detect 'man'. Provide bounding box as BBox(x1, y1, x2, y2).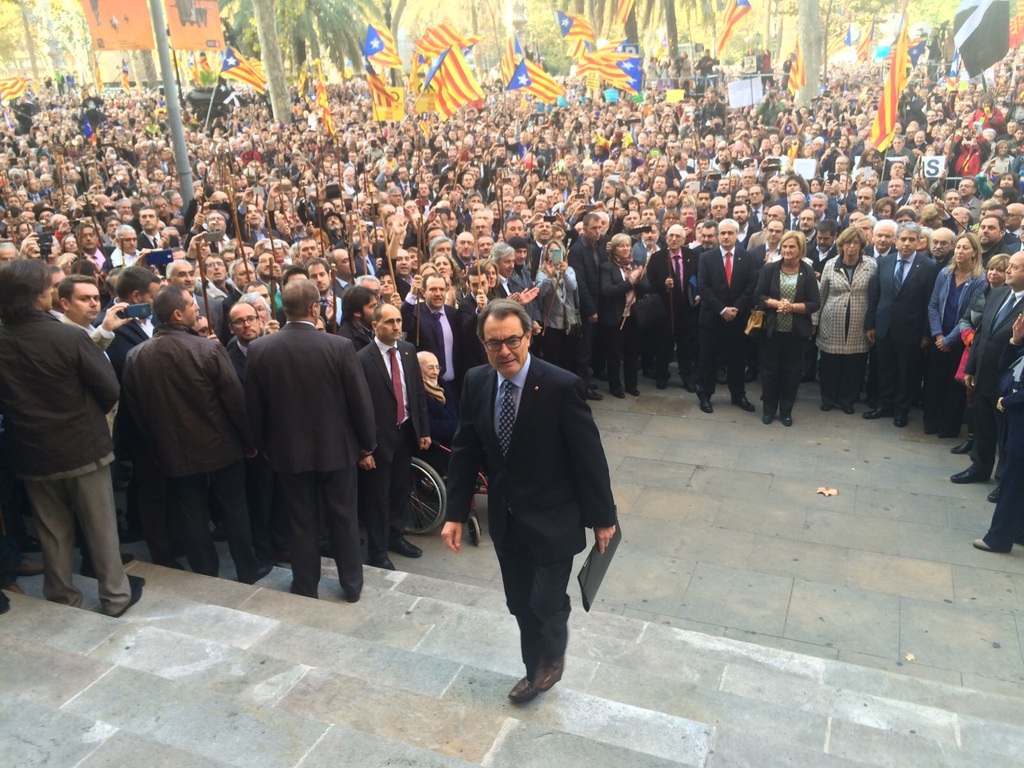
BBox(163, 258, 223, 341).
